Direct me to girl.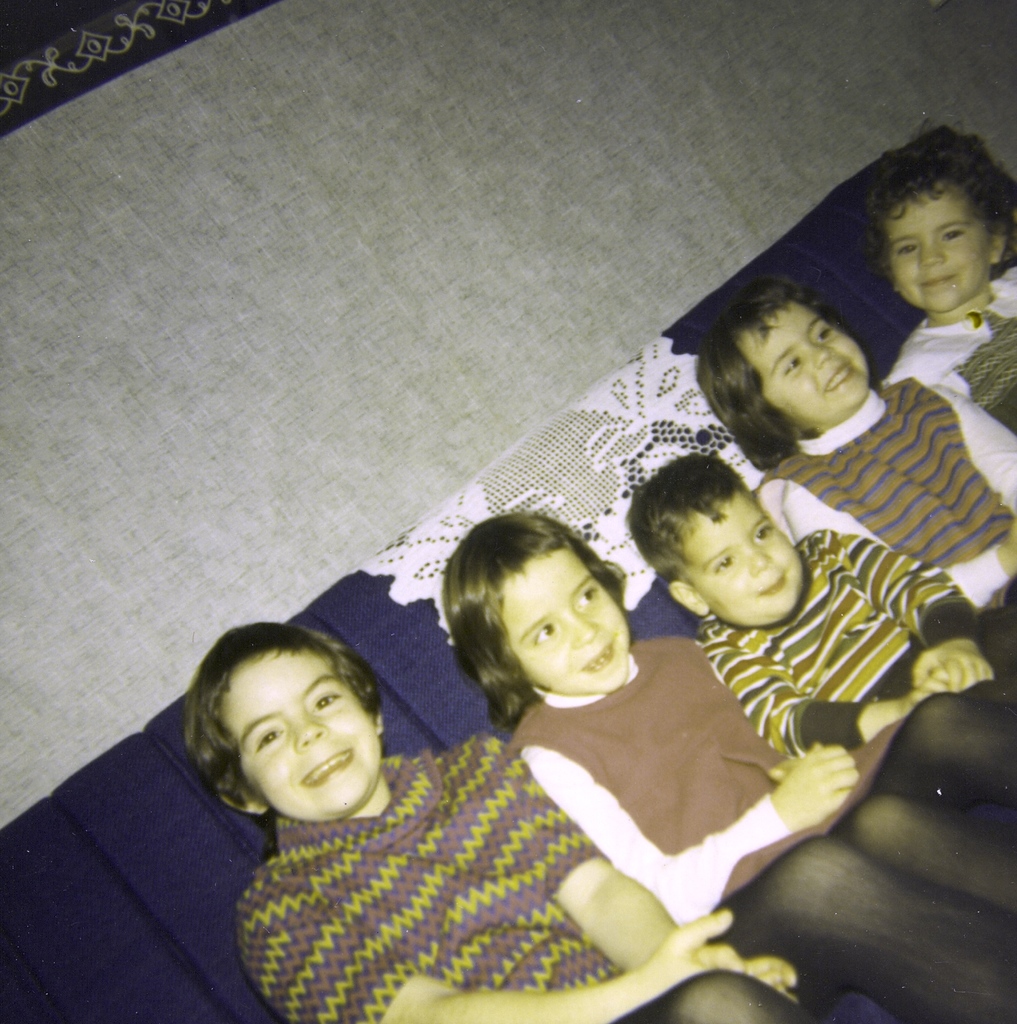
Direction: 442:506:1016:909.
